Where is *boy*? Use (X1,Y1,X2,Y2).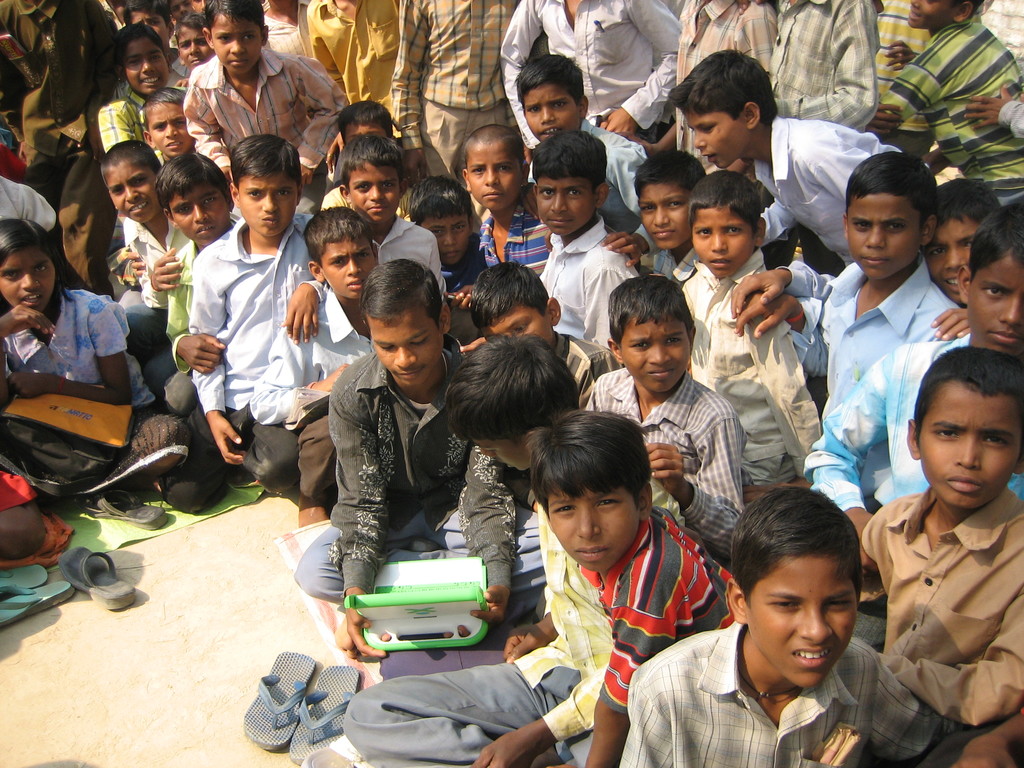
(181,0,356,207).
